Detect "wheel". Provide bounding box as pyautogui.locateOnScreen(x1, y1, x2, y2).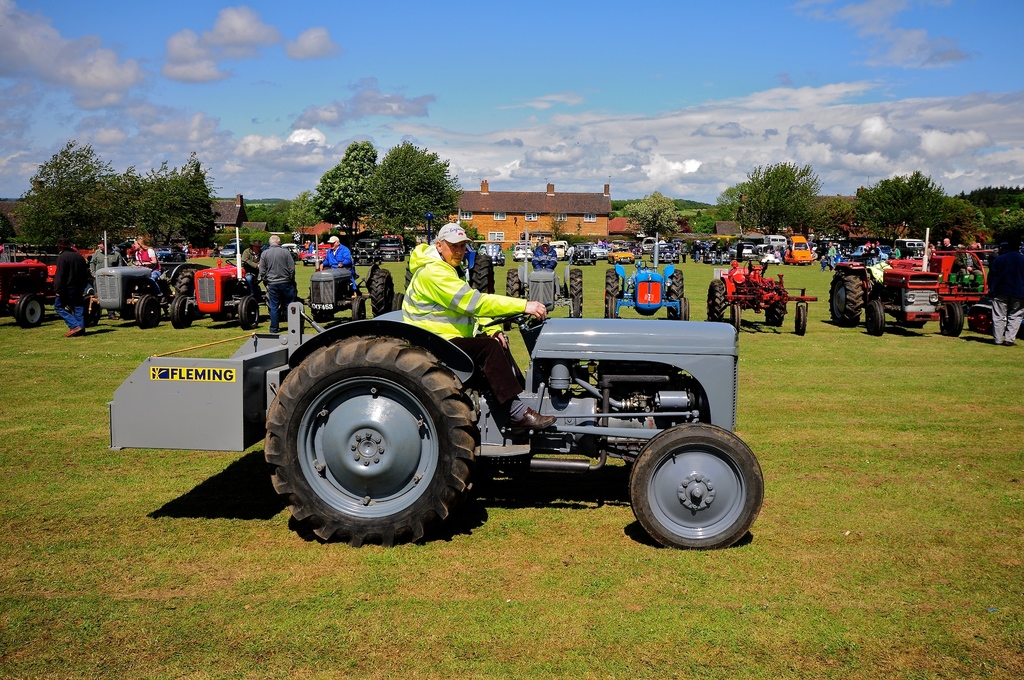
pyautogui.locateOnScreen(236, 293, 261, 330).
